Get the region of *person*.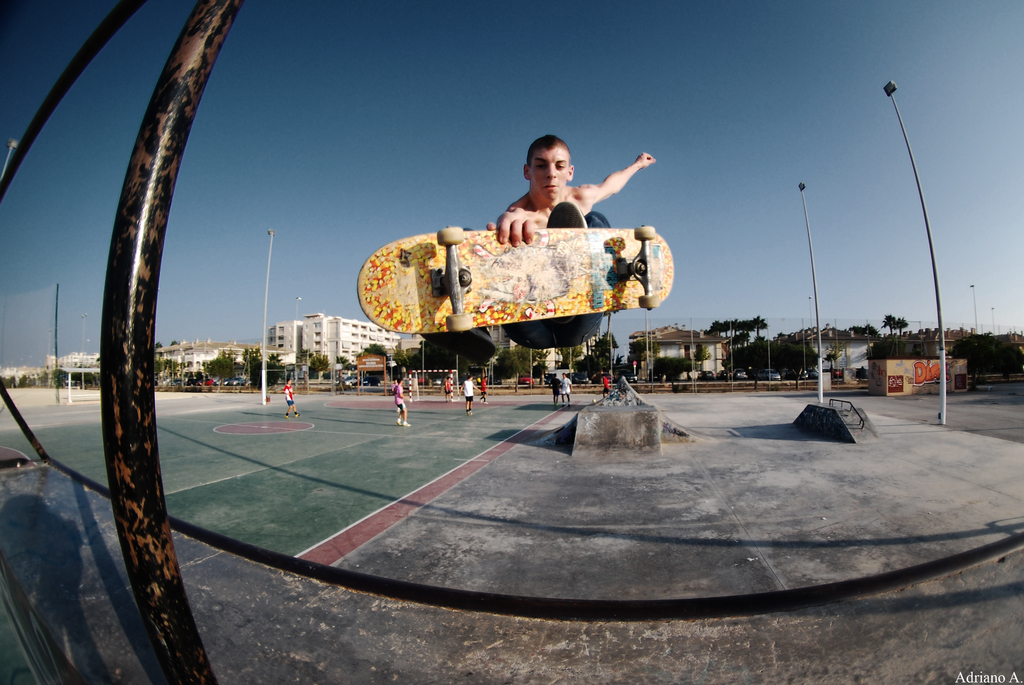
crop(479, 373, 485, 399).
